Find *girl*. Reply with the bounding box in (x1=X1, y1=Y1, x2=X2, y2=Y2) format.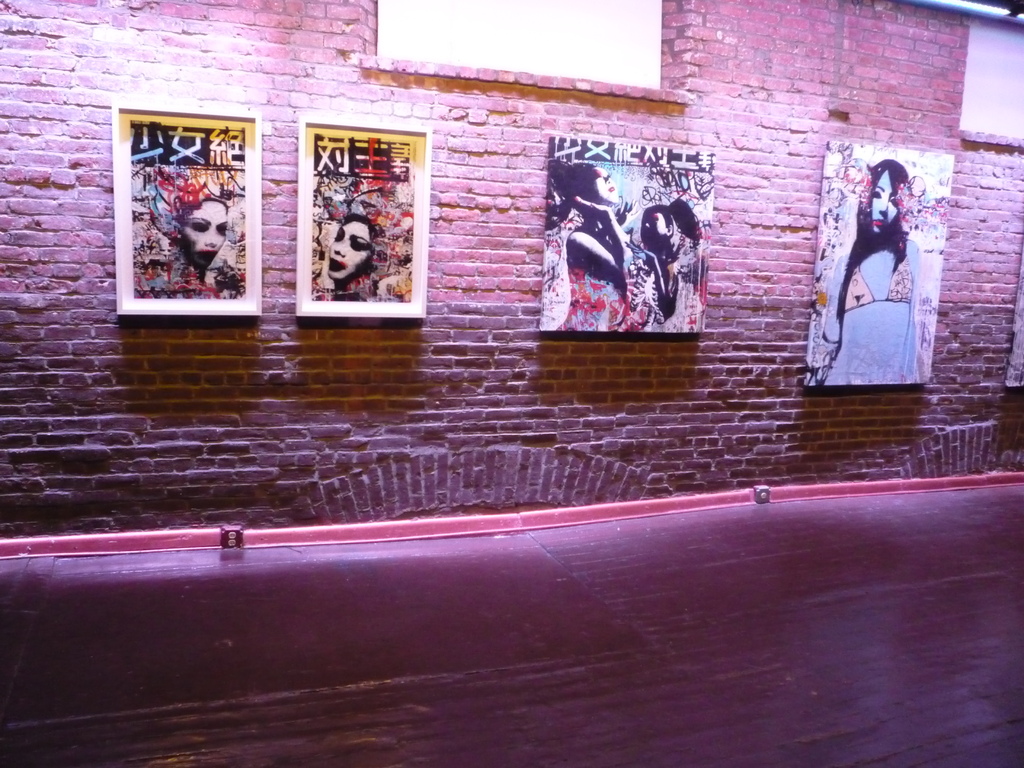
(x1=550, y1=161, x2=641, y2=330).
